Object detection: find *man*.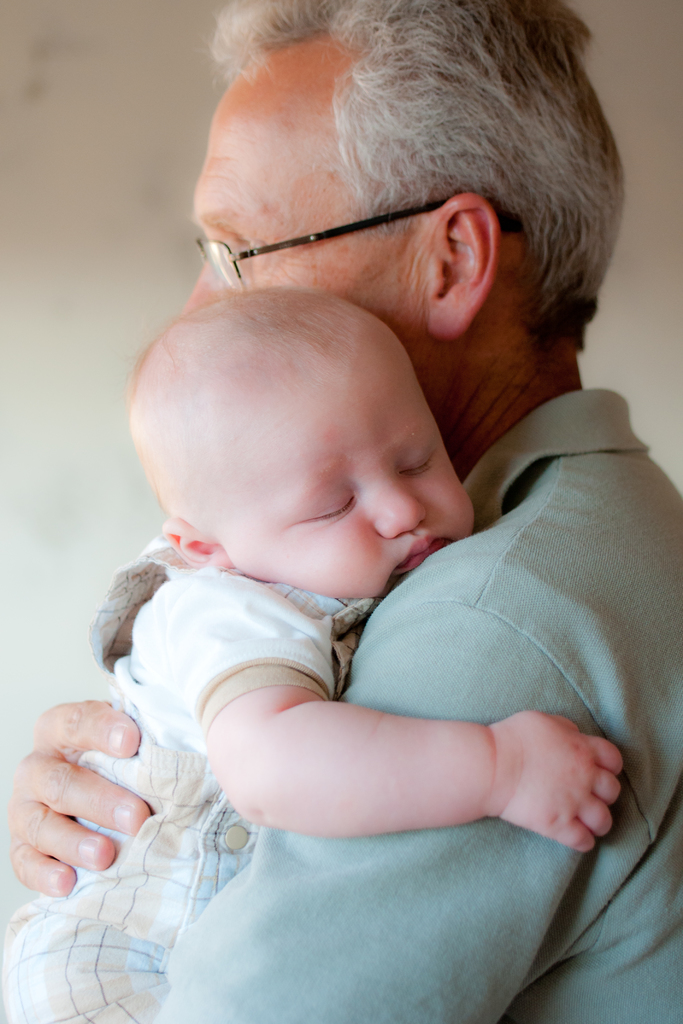
x1=10, y1=0, x2=682, y2=1023.
